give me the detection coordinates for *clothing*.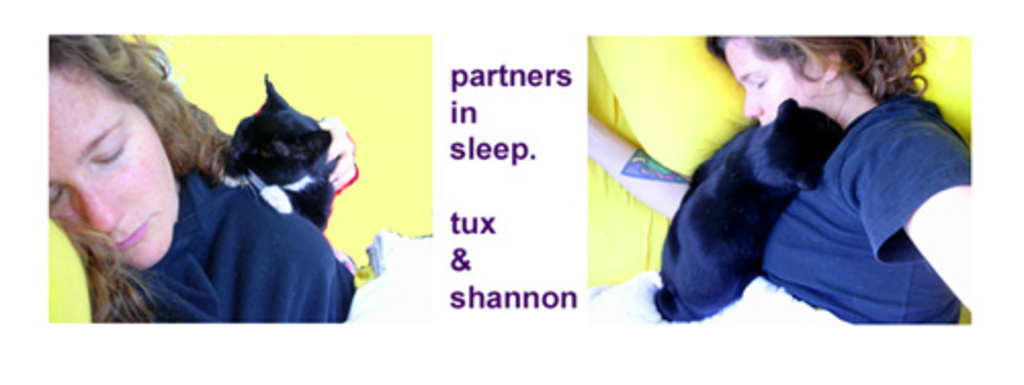
x1=119, y1=168, x2=356, y2=326.
